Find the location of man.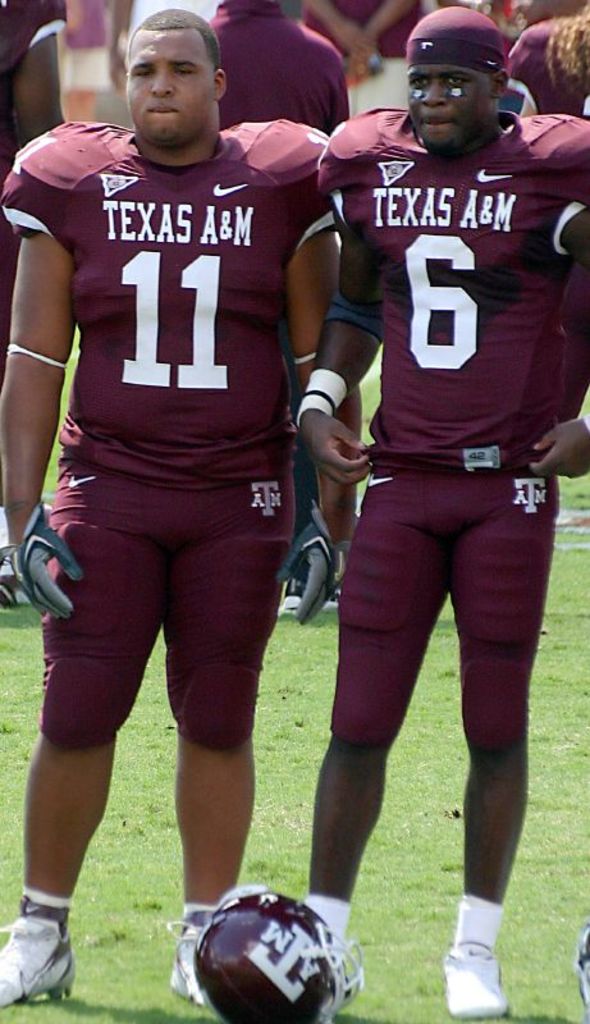
Location: x1=197, y1=0, x2=348, y2=142.
